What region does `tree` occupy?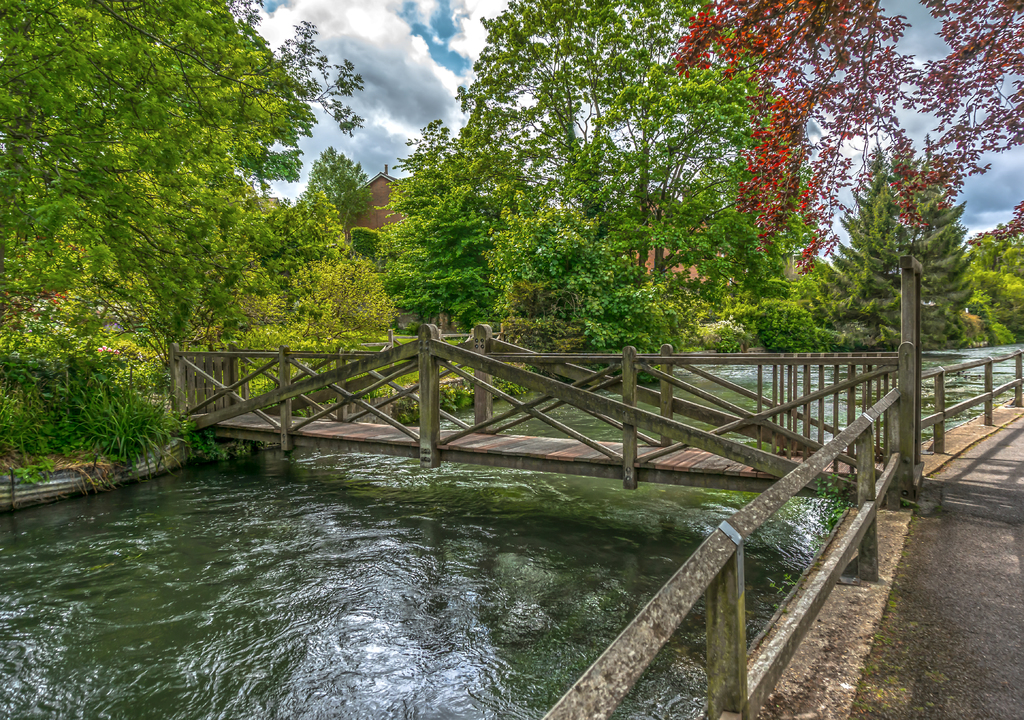
region(27, 9, 337, 469).
